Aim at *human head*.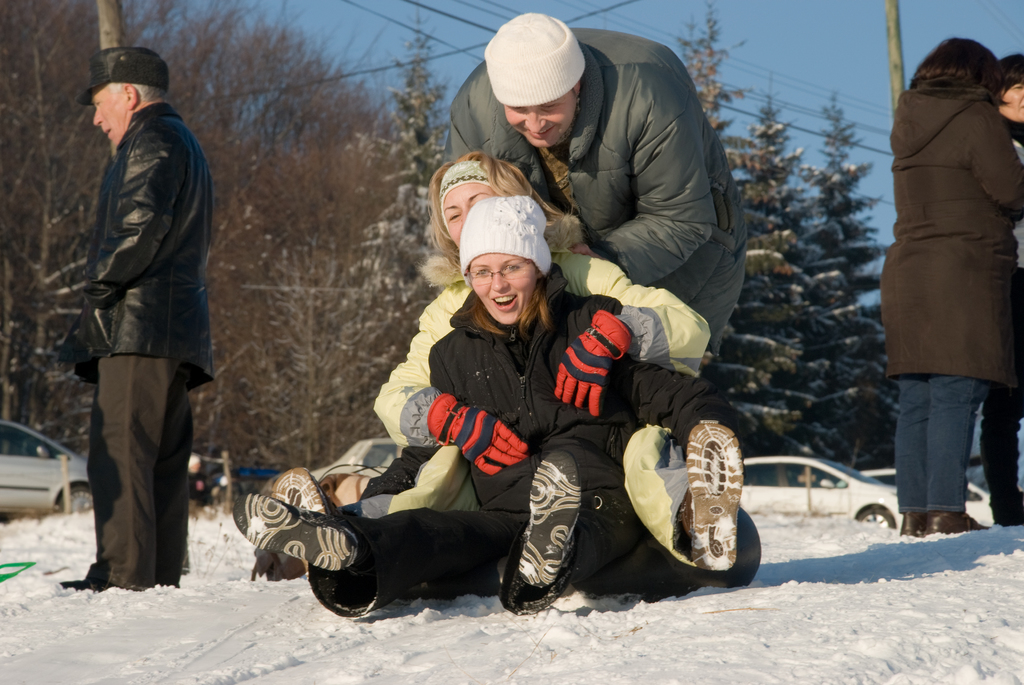
Aimed at x1=998, y1=52, x2=1023, y2=126.
